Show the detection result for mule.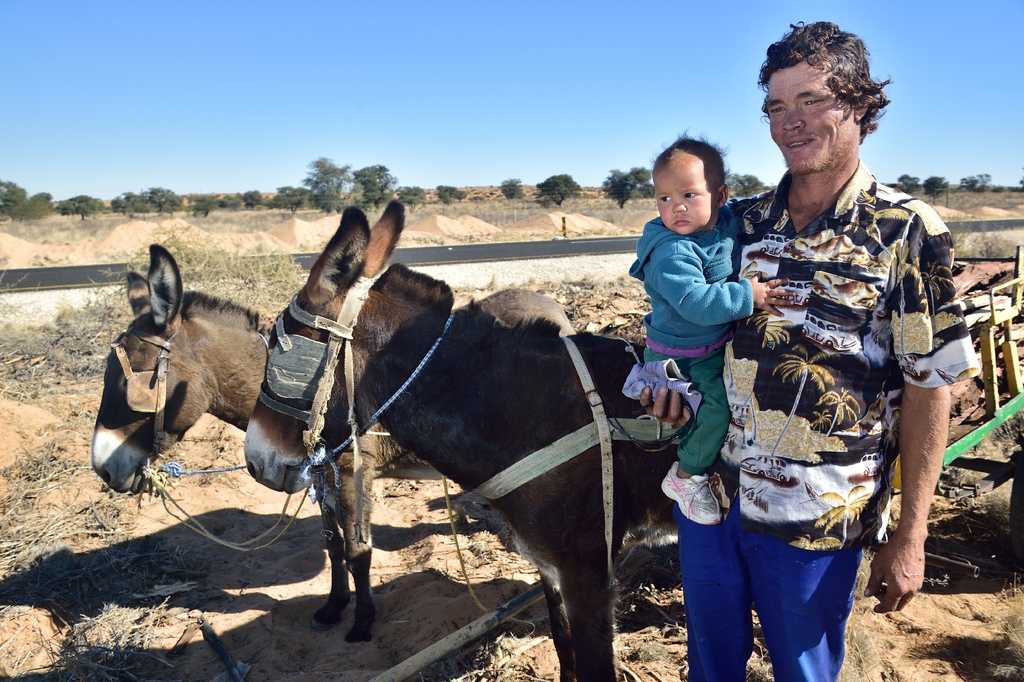
region(243, 203, 675, 681).
